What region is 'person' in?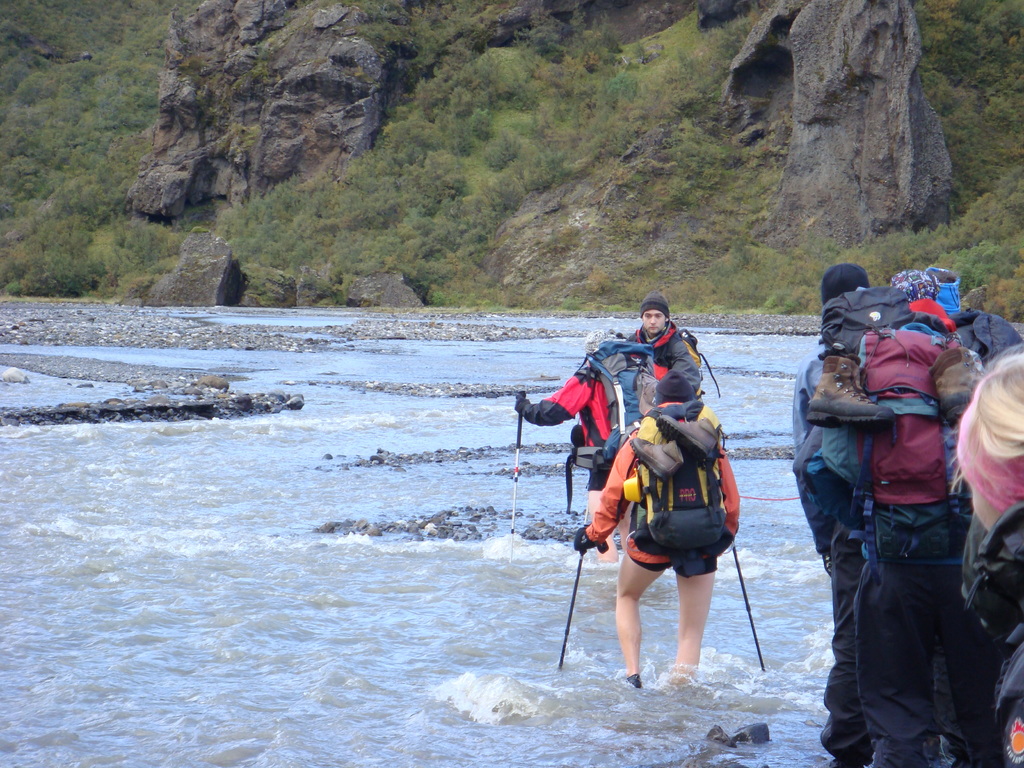
854/292/986/760.
